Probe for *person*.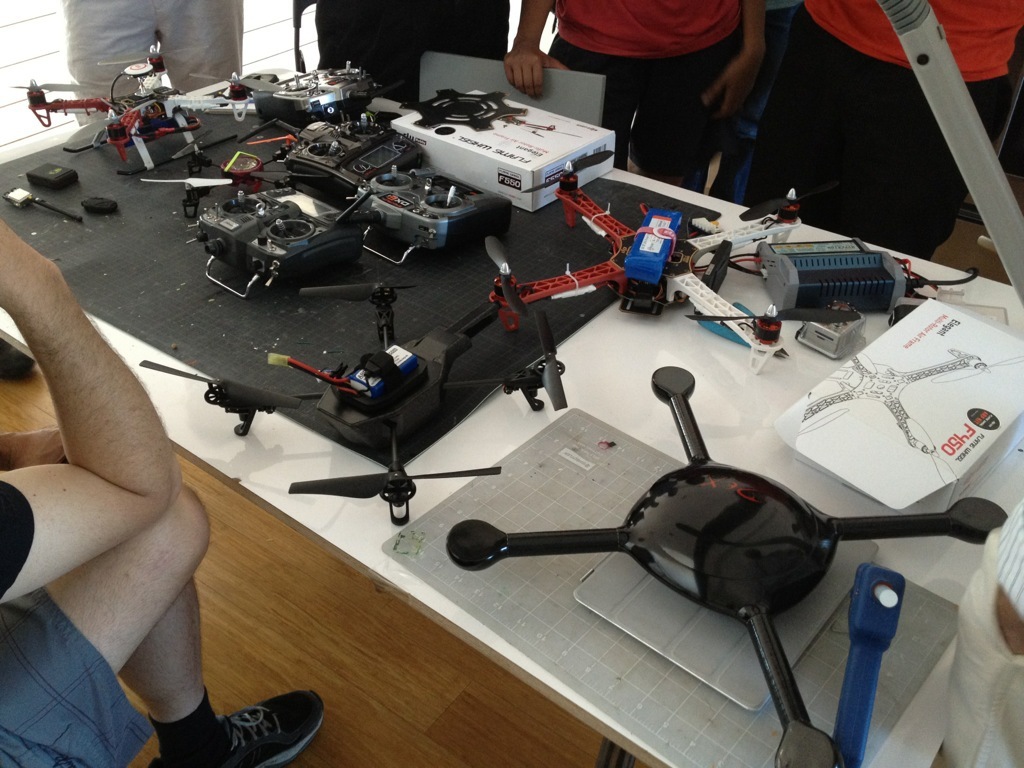
Probe result: <bbox>0, 220, 331, 767</bbox>.
